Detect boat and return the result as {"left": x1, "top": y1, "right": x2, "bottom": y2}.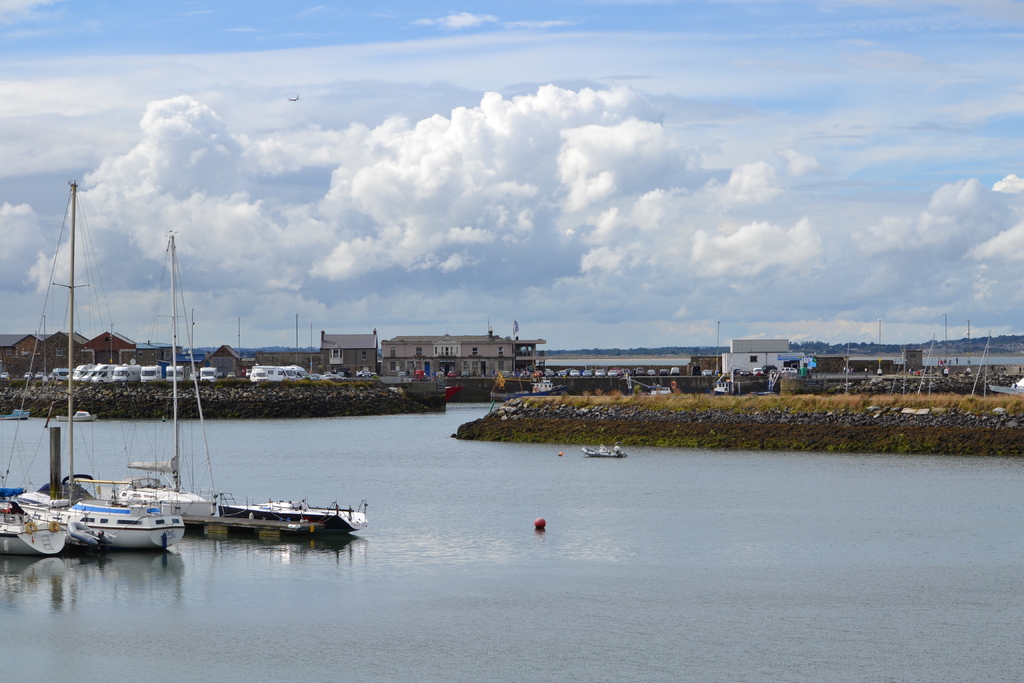
{"left": 0, "top": 181, "right": 189, "bottom": 550}.
